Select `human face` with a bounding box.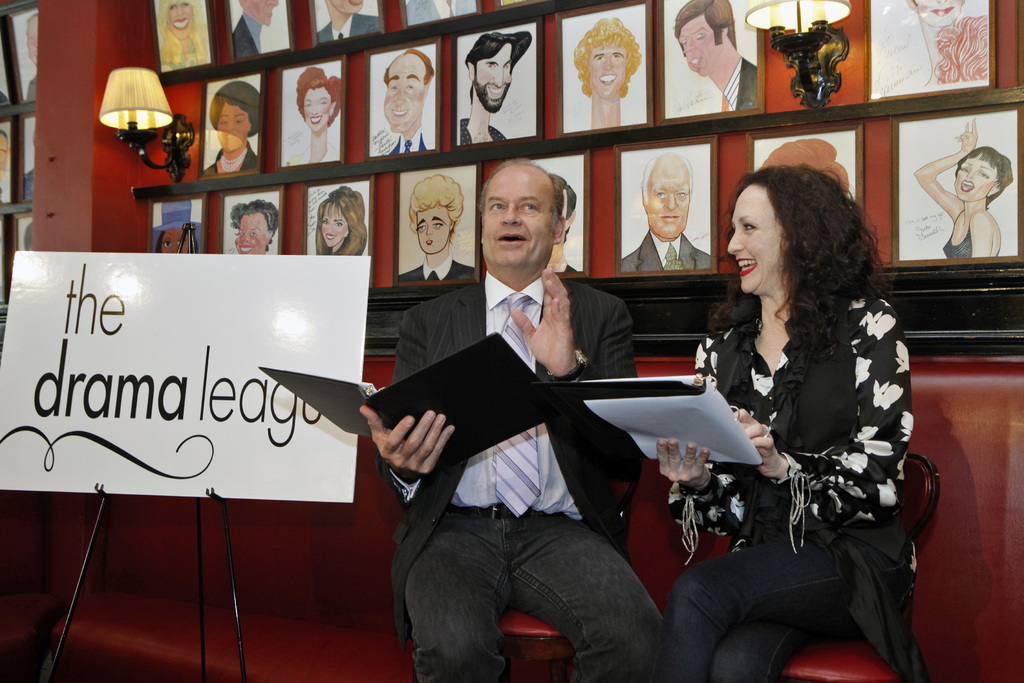
586:42:625:95.
